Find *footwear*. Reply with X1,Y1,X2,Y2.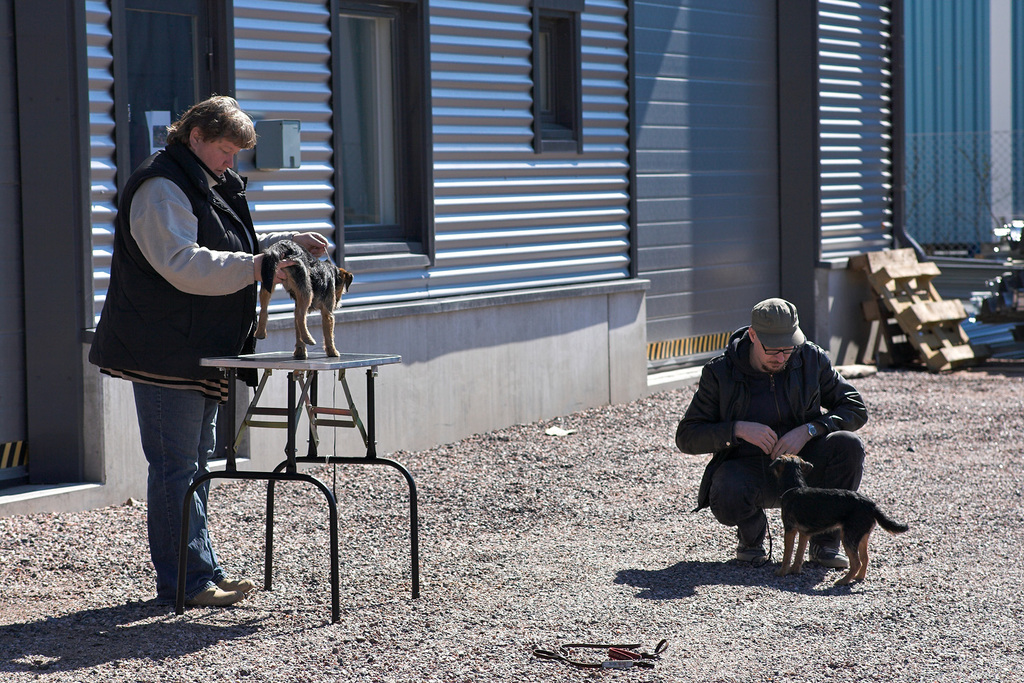
219,574,255,596.
